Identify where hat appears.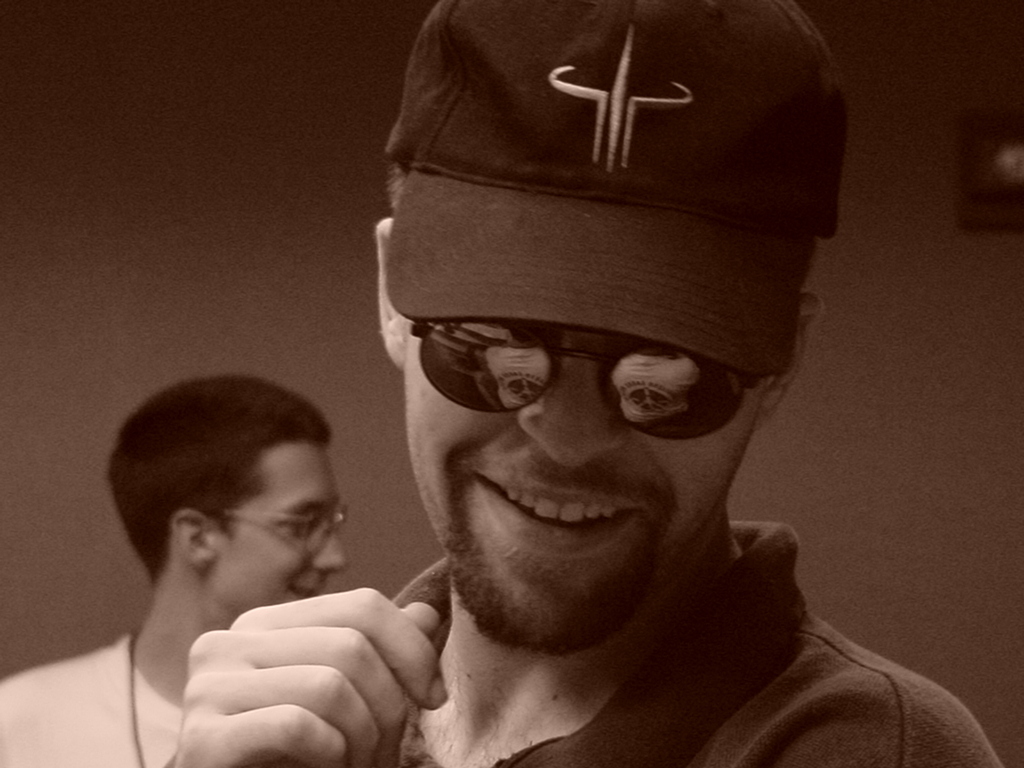
Appears at x1=385, y1=0, x2=840, y2=380.
